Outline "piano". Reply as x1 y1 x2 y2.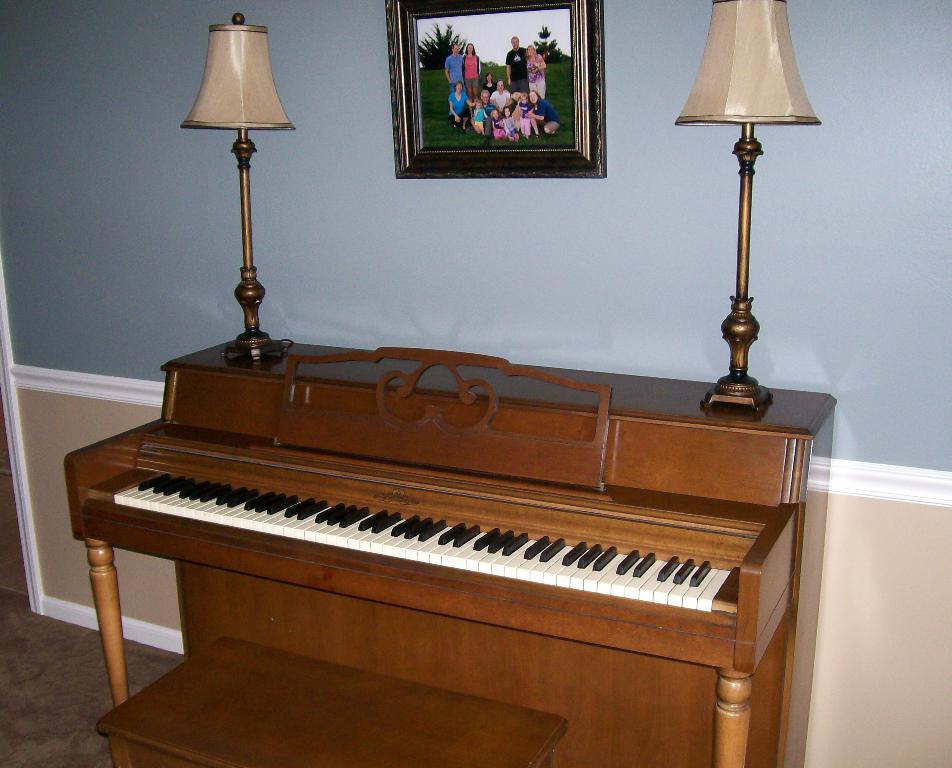
0 319 855 725.
